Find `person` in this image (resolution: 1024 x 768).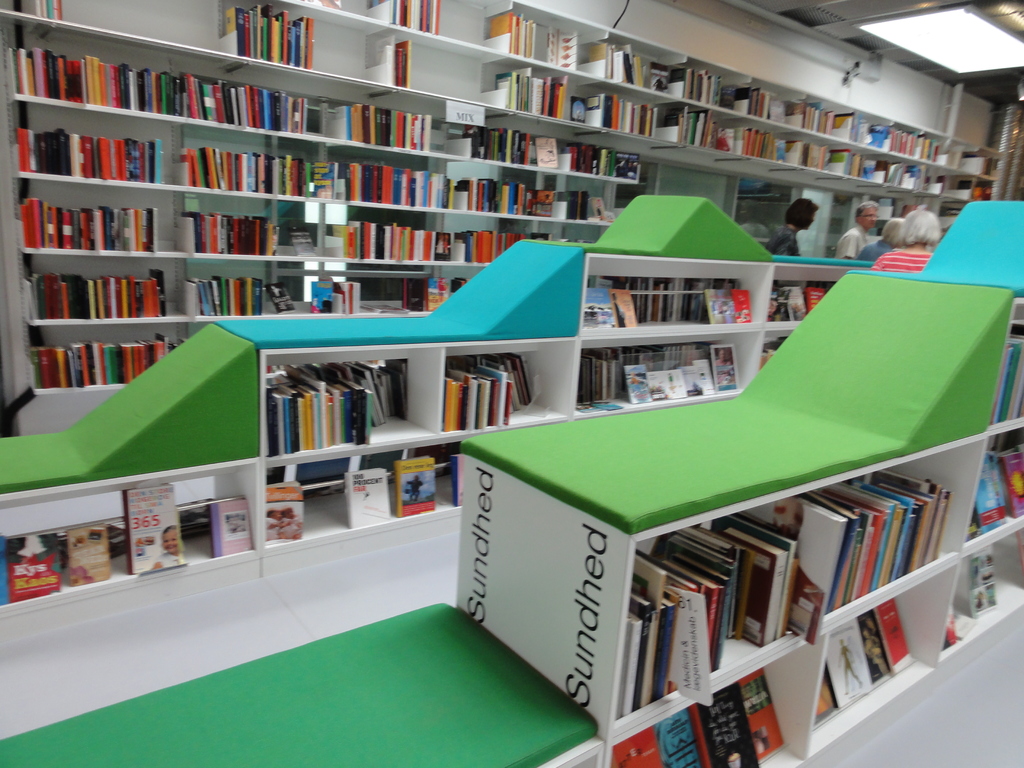
left=873, top=206, right=941, bottom=274.
